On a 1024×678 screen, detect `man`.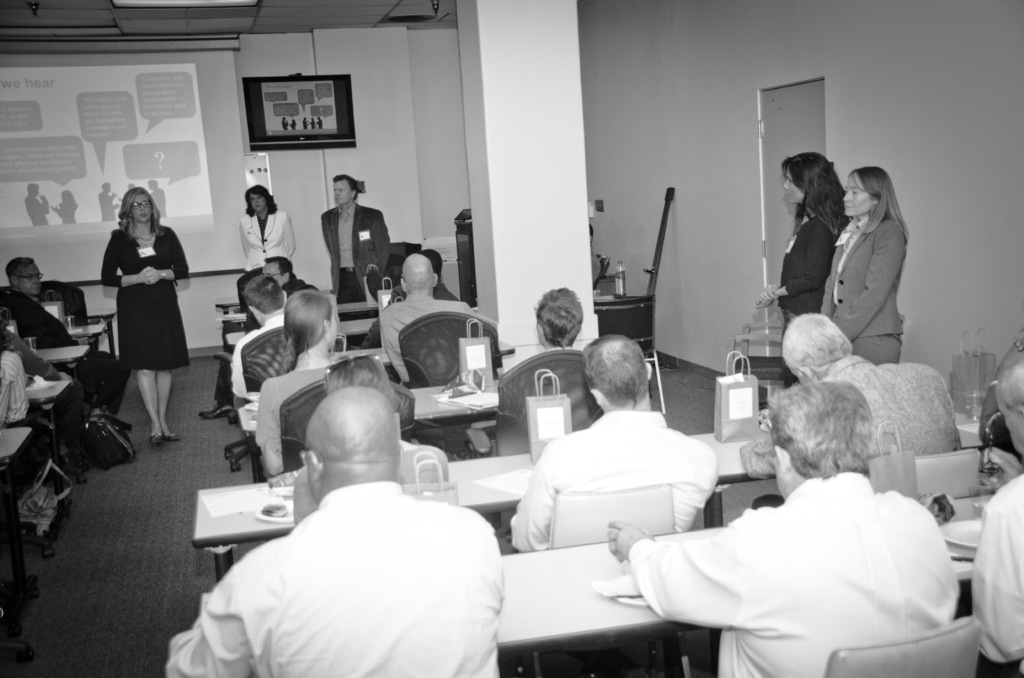
l=2, t=257, r=131, b=432.
